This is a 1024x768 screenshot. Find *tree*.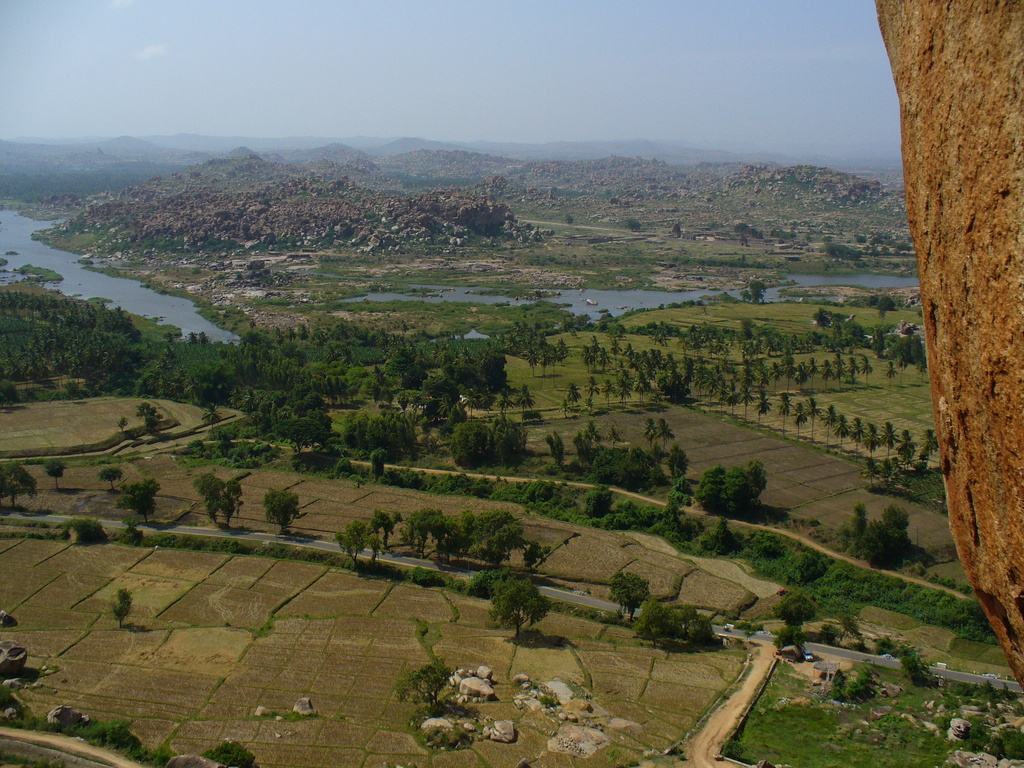
Bounding box: crop(220, 477, 243, 529).
